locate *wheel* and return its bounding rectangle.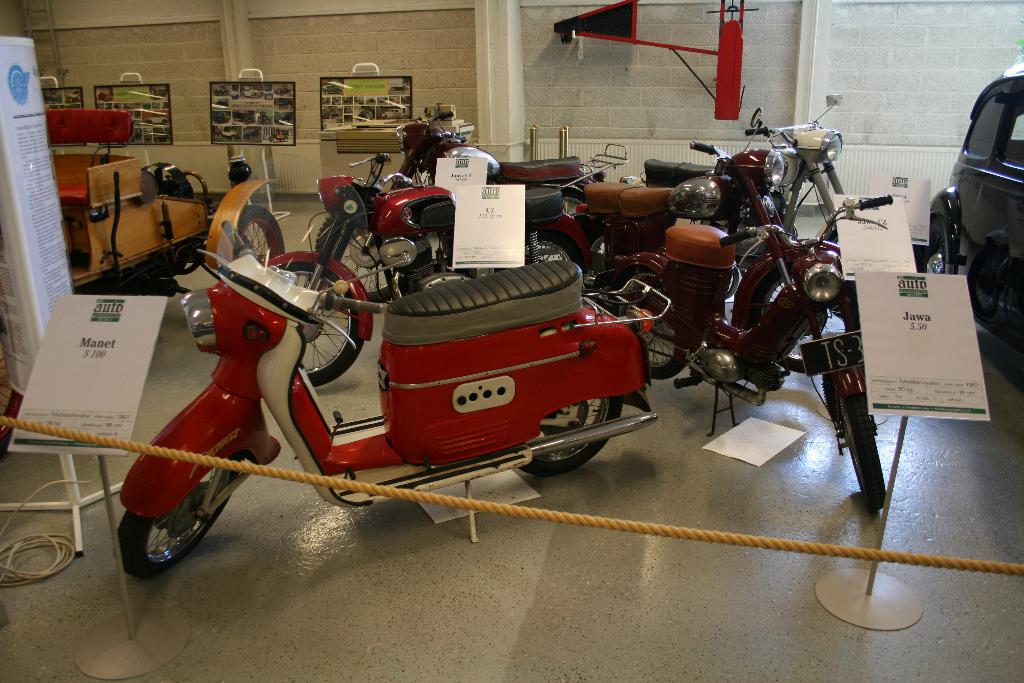
(x1=220, y1=199, x2=289, y2=259).
